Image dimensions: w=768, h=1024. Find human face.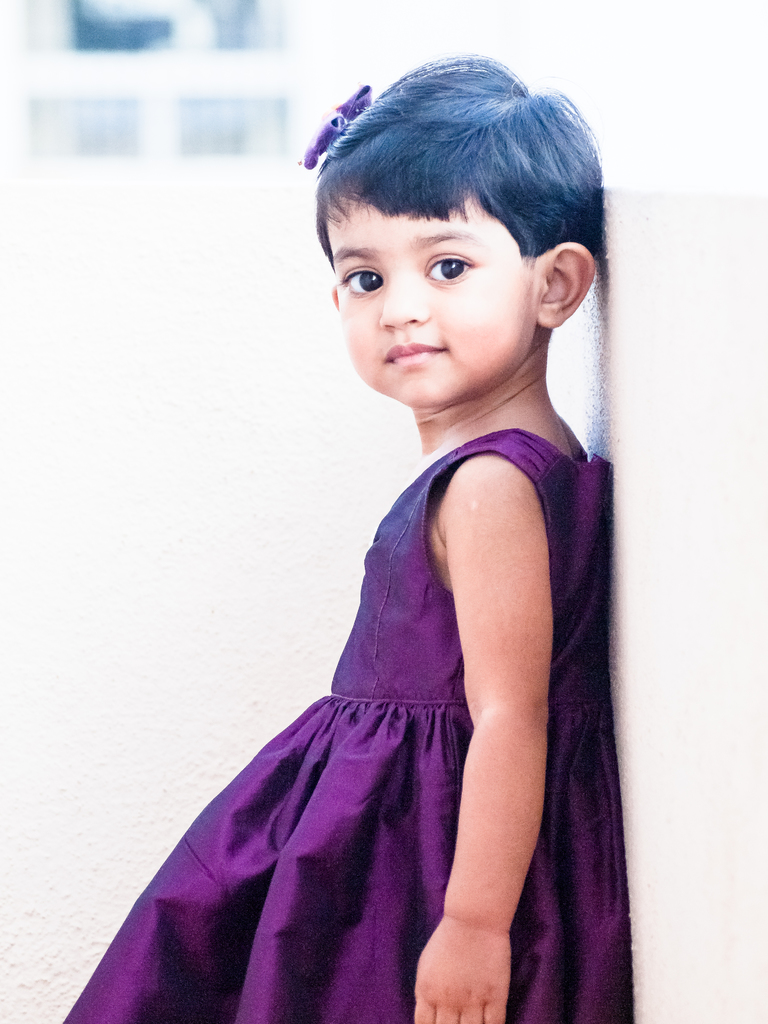
330, 187, 543, 409.
